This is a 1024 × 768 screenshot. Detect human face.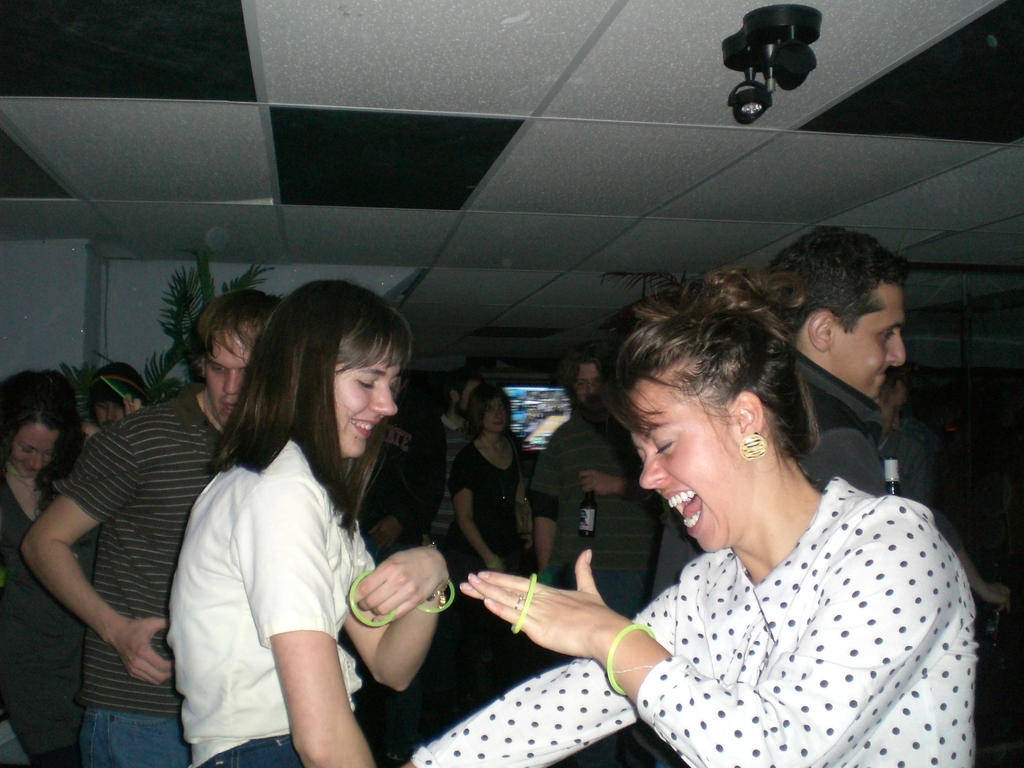
bbox=[330, 349, 396, 456].
